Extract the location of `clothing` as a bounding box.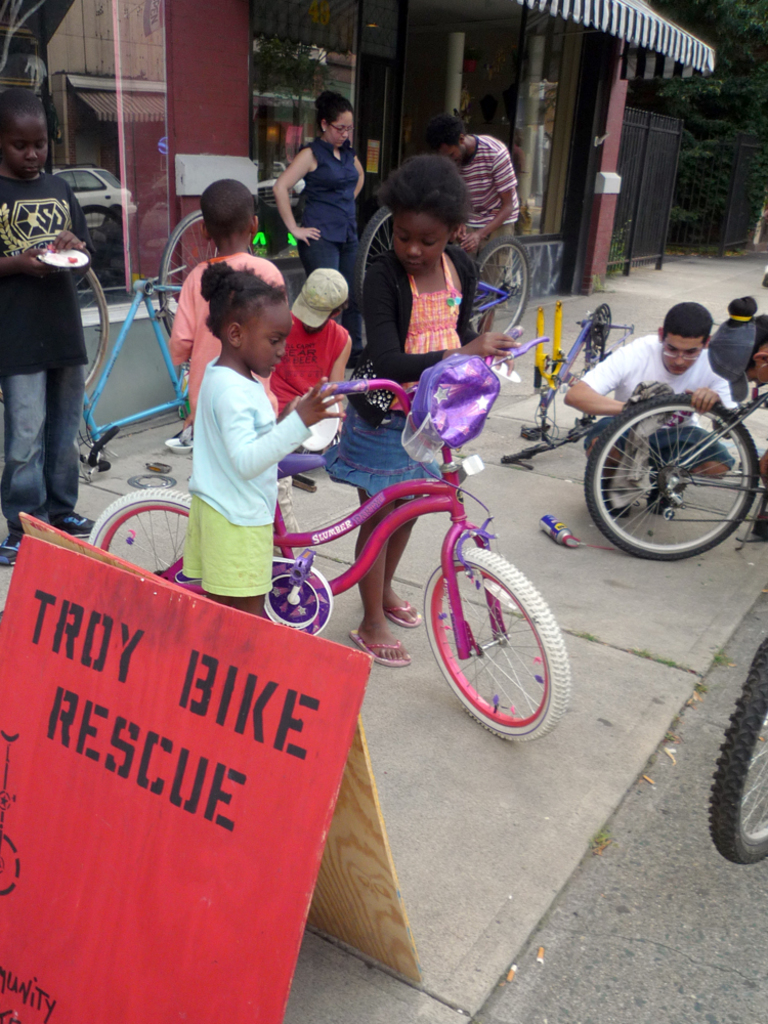
BBox(326, 251, 485, 506).
